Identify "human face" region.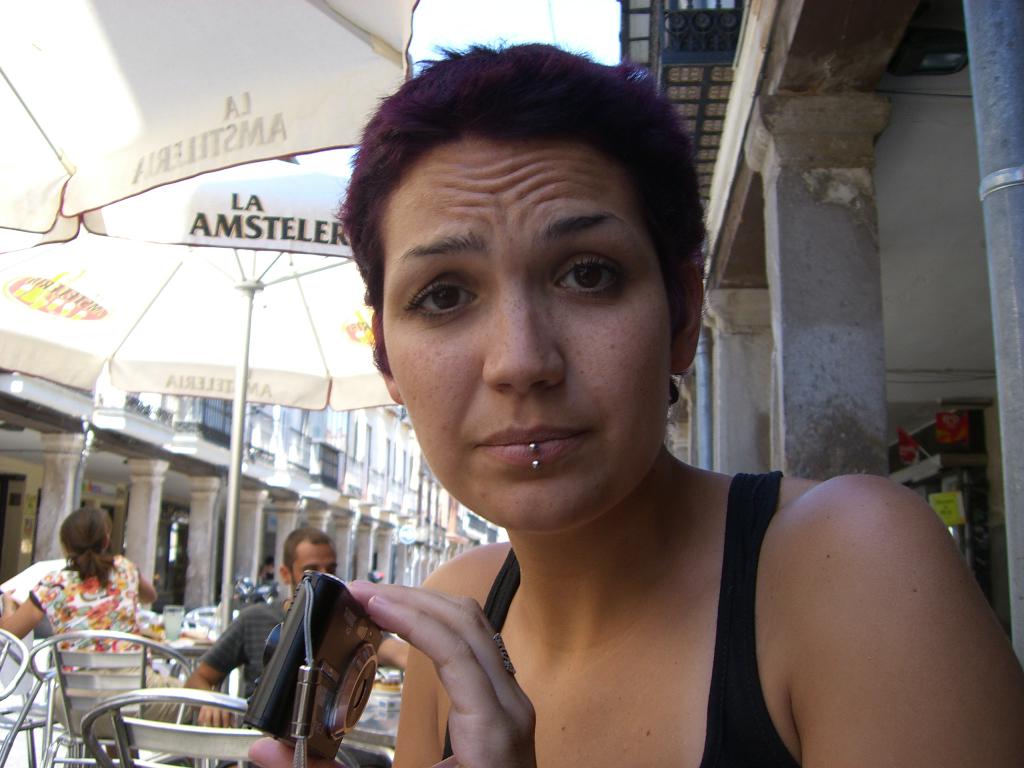
Region: bbox=(295, 543, 336, 586).
